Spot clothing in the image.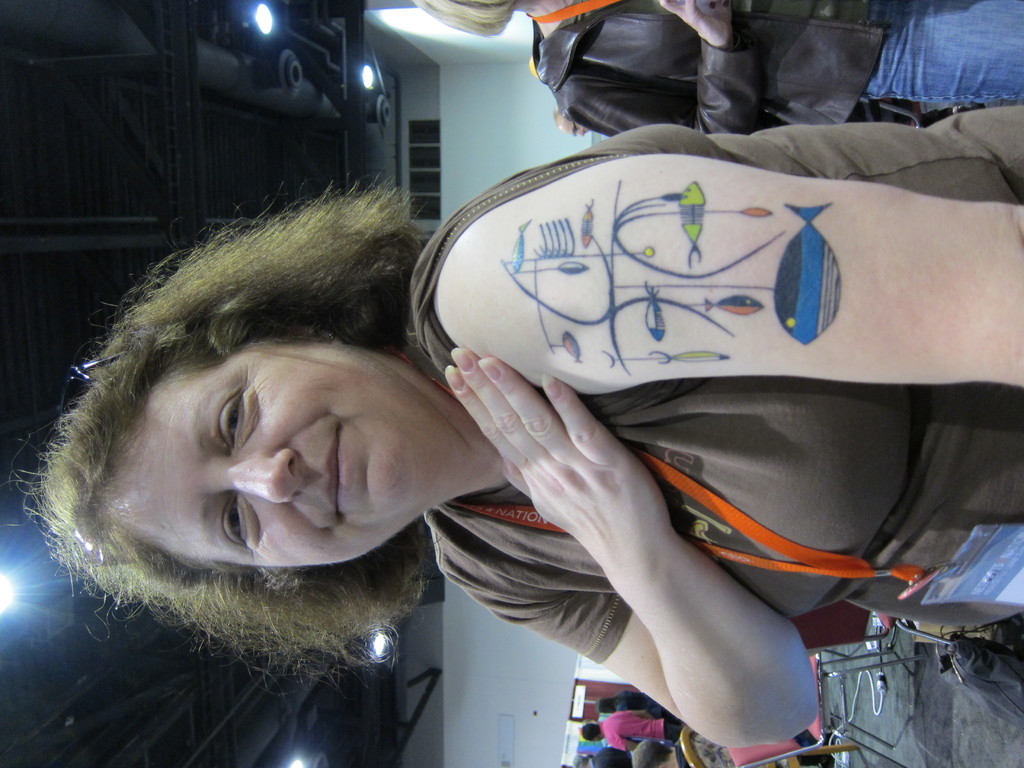
clothing found at bbox=[586, 748, 636, 767].
